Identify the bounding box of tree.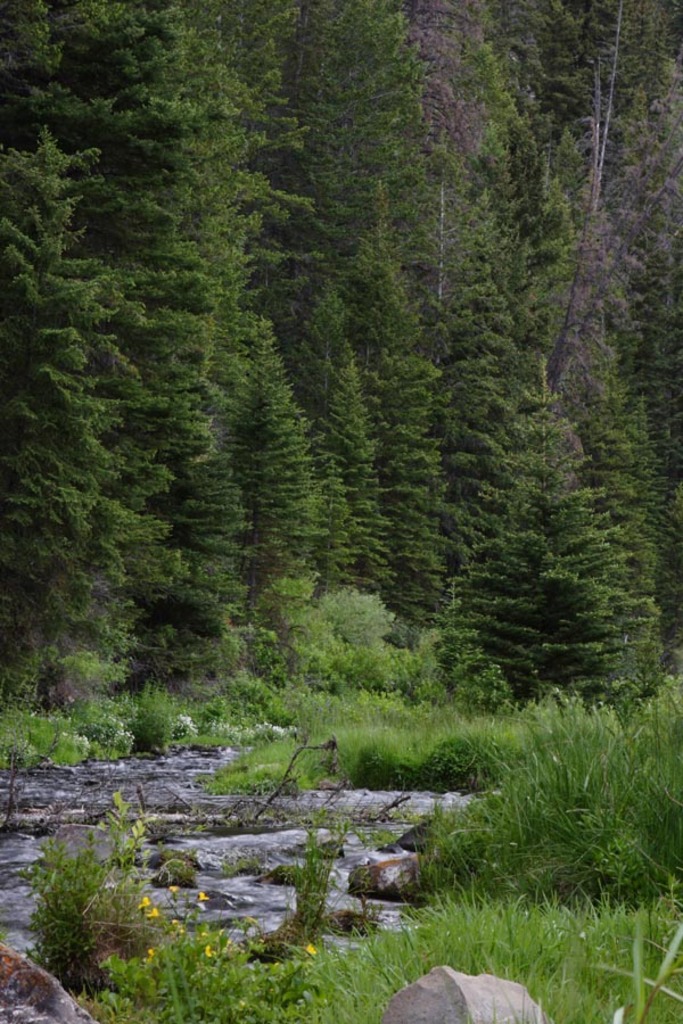
[441, 358, 659, 701].
